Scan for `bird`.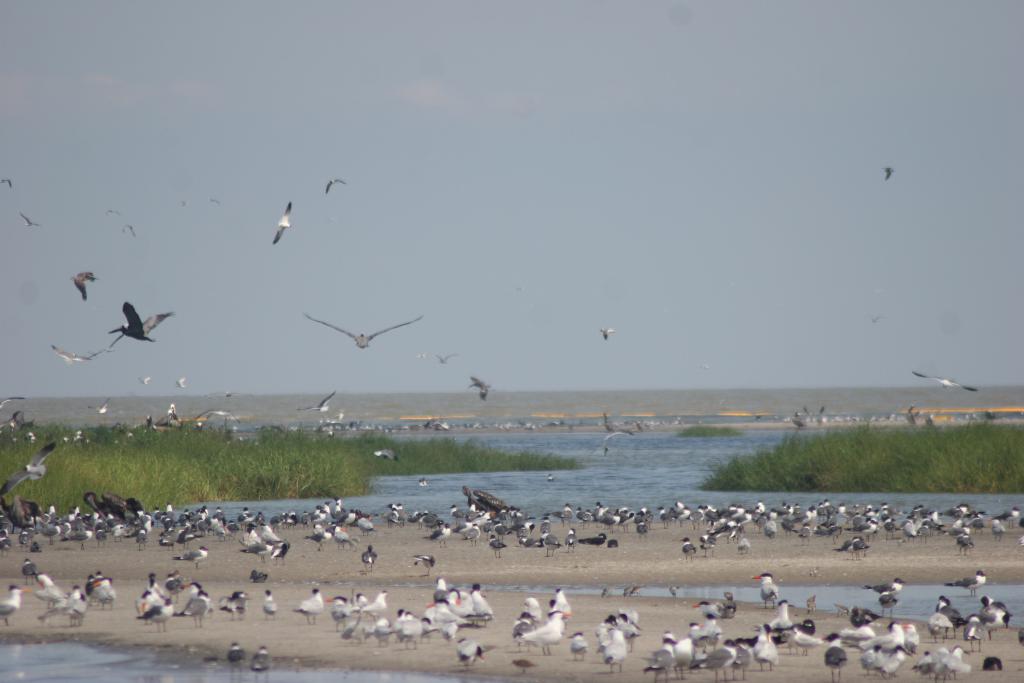
Scan result: {"left": 596, "top": 327, "right": 616, "bottom": 345}.
